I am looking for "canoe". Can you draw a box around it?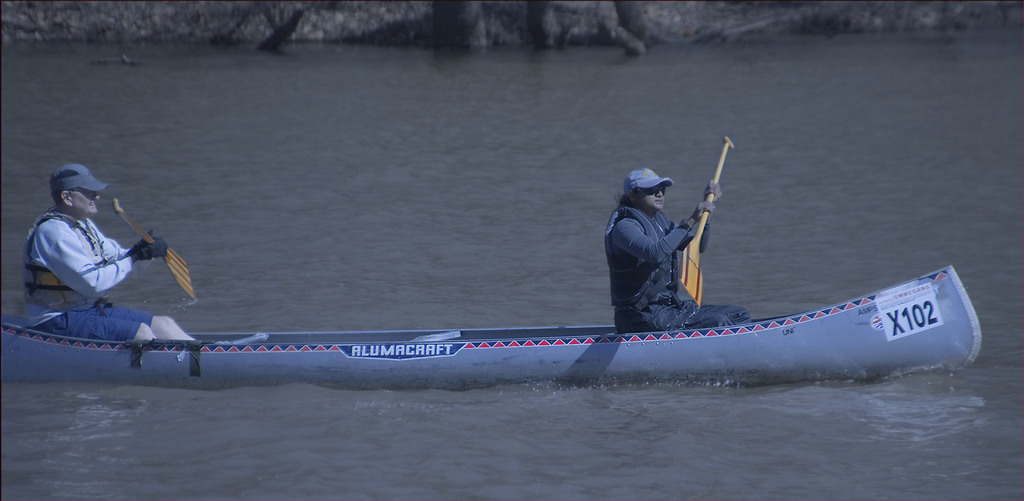
Sure, the bounding box is {"x1": 44, "y1": 207, "x2": 978, "y2": 388}.
